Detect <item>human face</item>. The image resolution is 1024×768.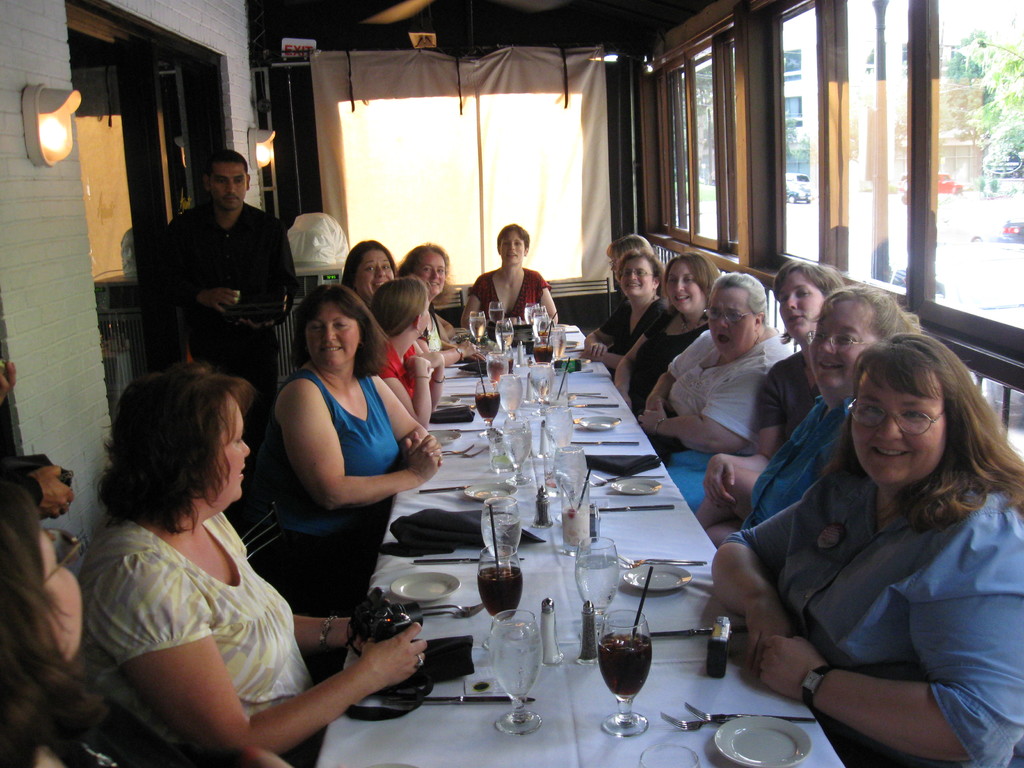
(x1=810, y1=296, x2=879, y2=394).
